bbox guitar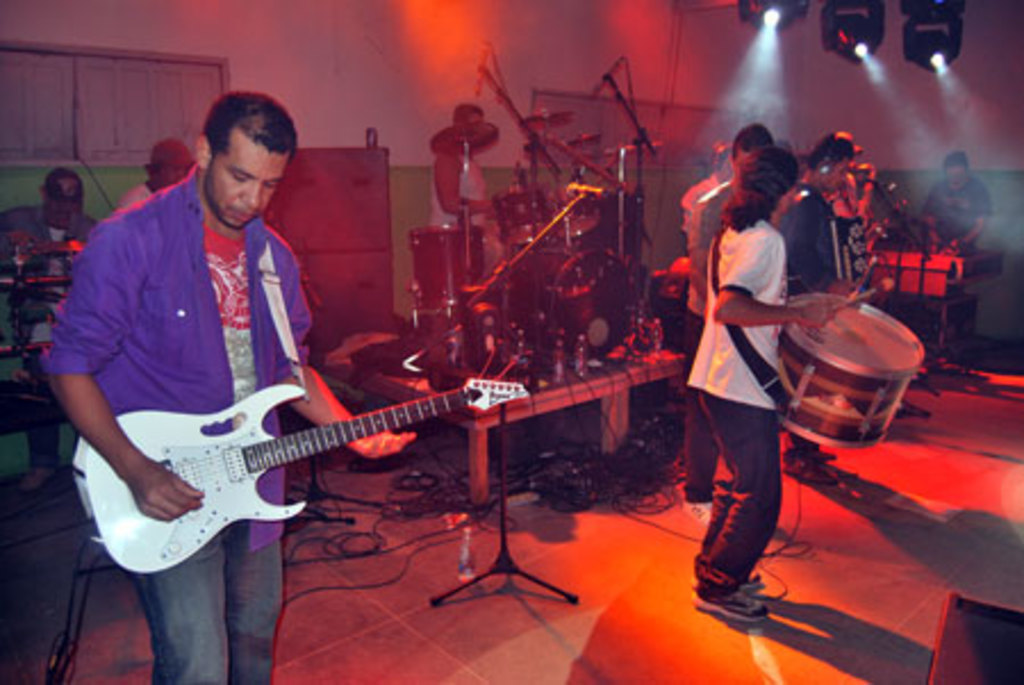
region(68, 375, 537, 583)
